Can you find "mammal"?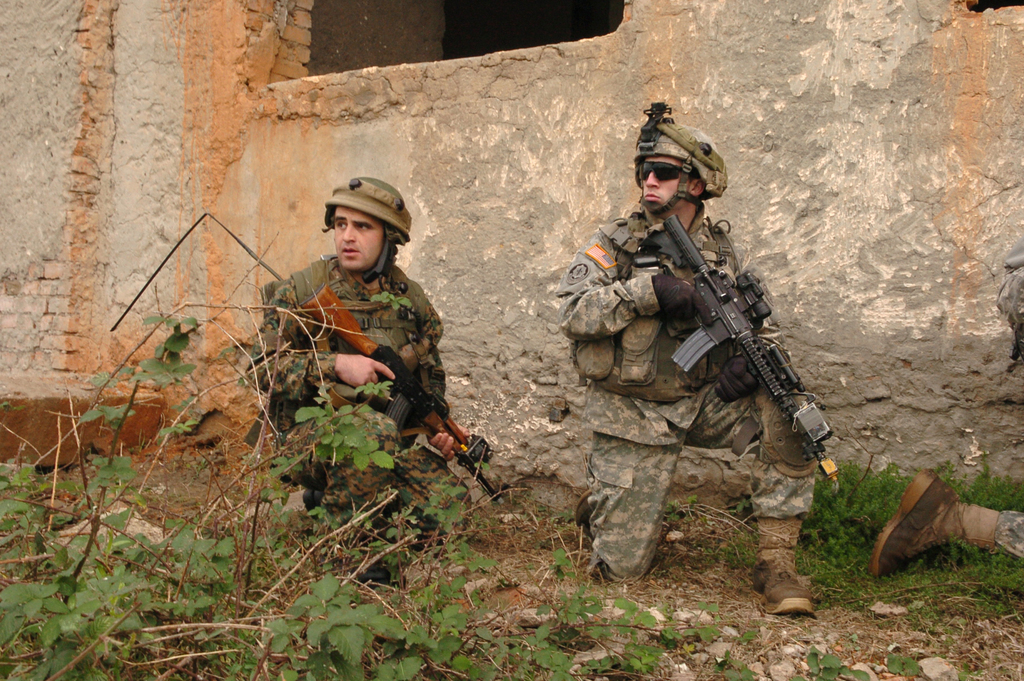
Yes, bounding box: bbox(223, 157, 470, 554).
